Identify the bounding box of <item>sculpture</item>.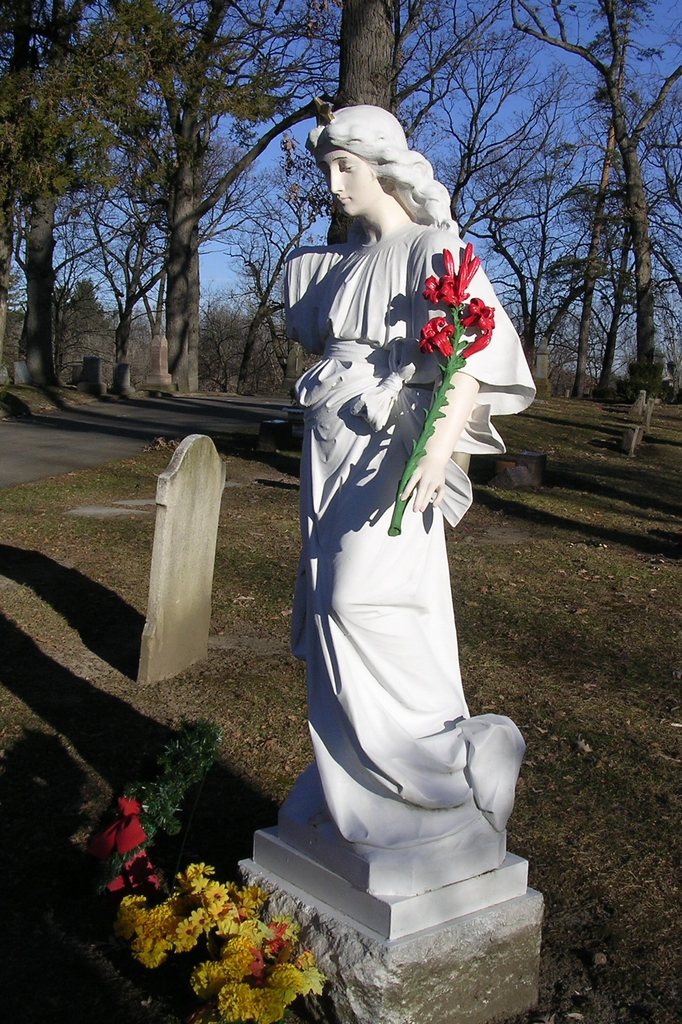
bbox=(271, 70, 524, 944).
